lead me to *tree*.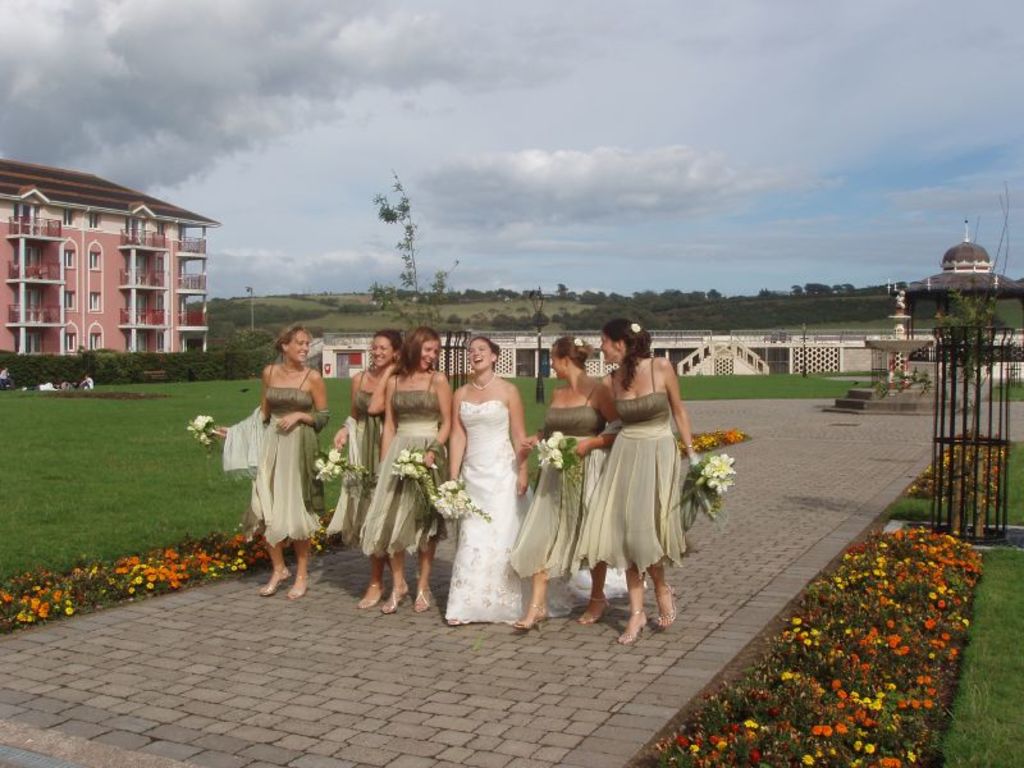
Lead to x1=554, y1=278, x2=572, y2=303.
